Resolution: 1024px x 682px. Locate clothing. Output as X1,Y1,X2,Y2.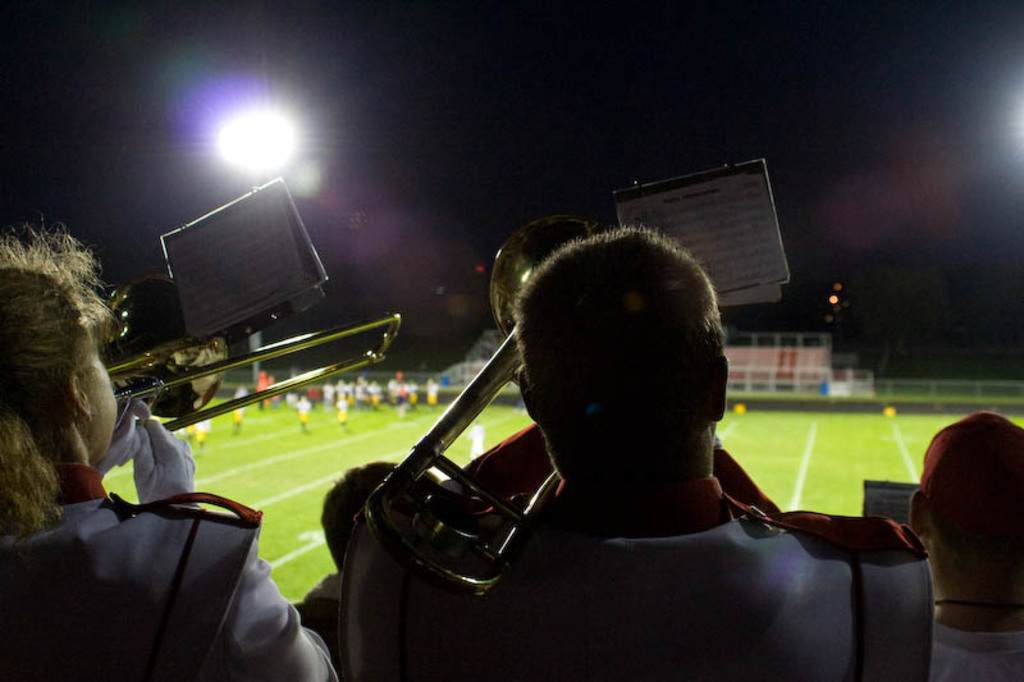
348,499,931,681.
